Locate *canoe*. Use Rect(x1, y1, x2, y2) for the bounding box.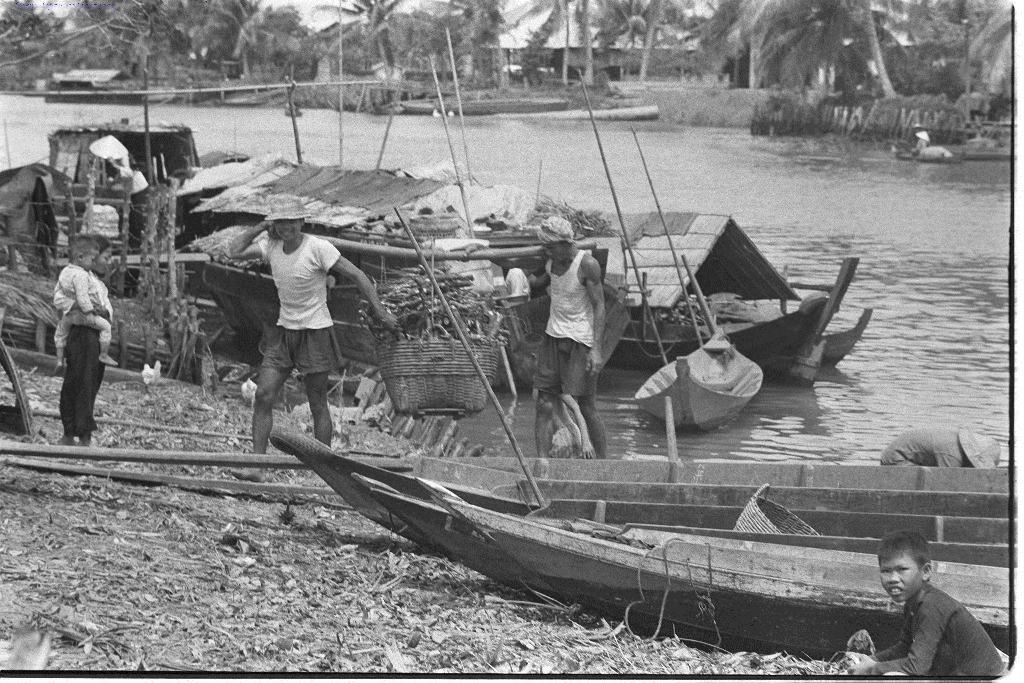
Rect(253, 402, 988, 648).
